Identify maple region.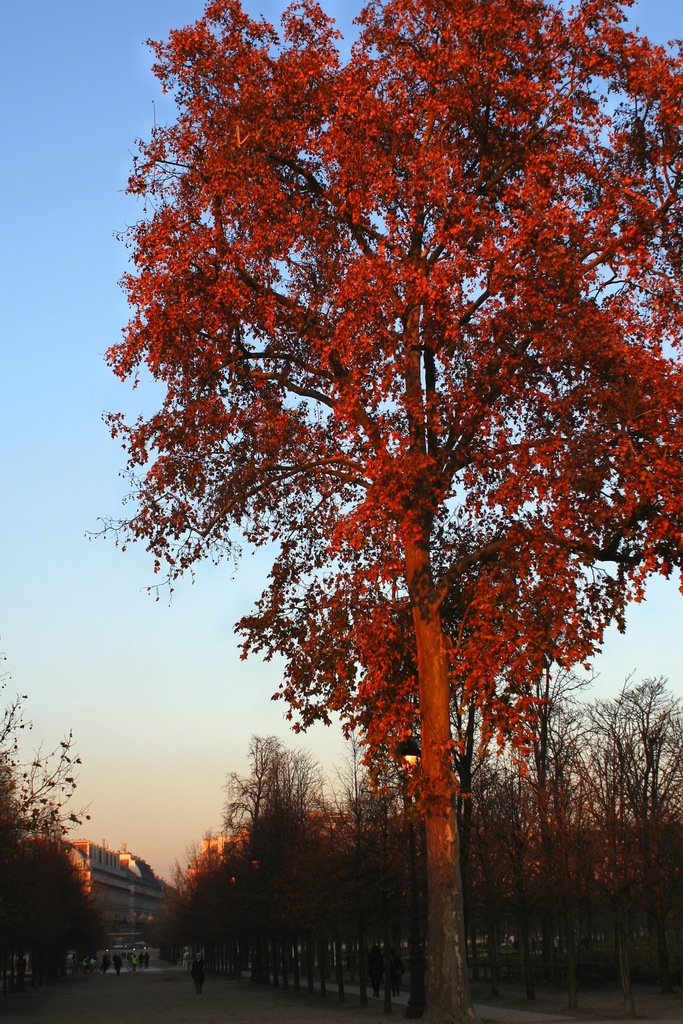
Region: box=[337, 794, 347, 1007].
